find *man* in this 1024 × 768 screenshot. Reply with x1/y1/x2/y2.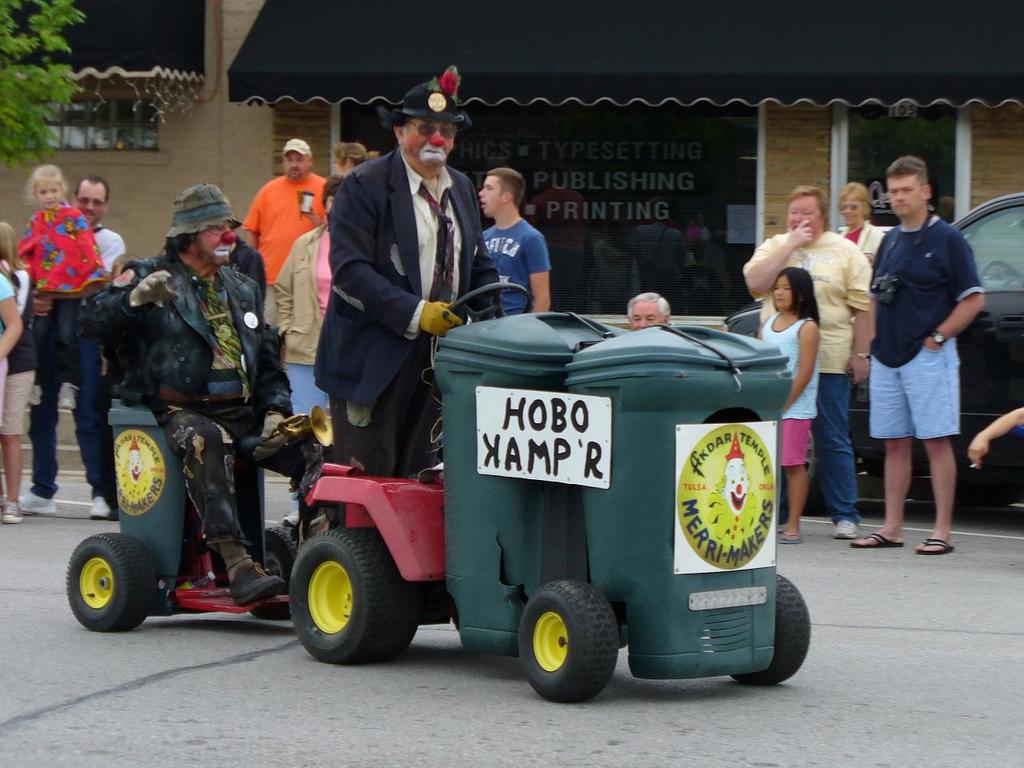
75/185/295/606.
